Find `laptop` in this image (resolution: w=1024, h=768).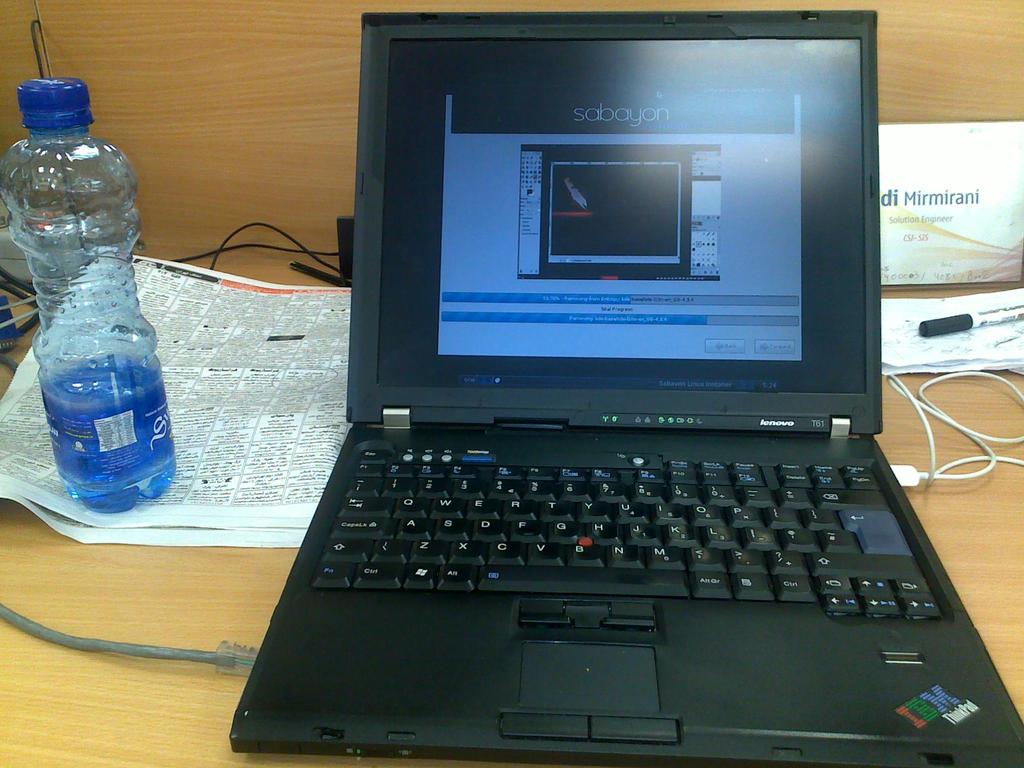
Rect(226, 8, 1023, 767).
